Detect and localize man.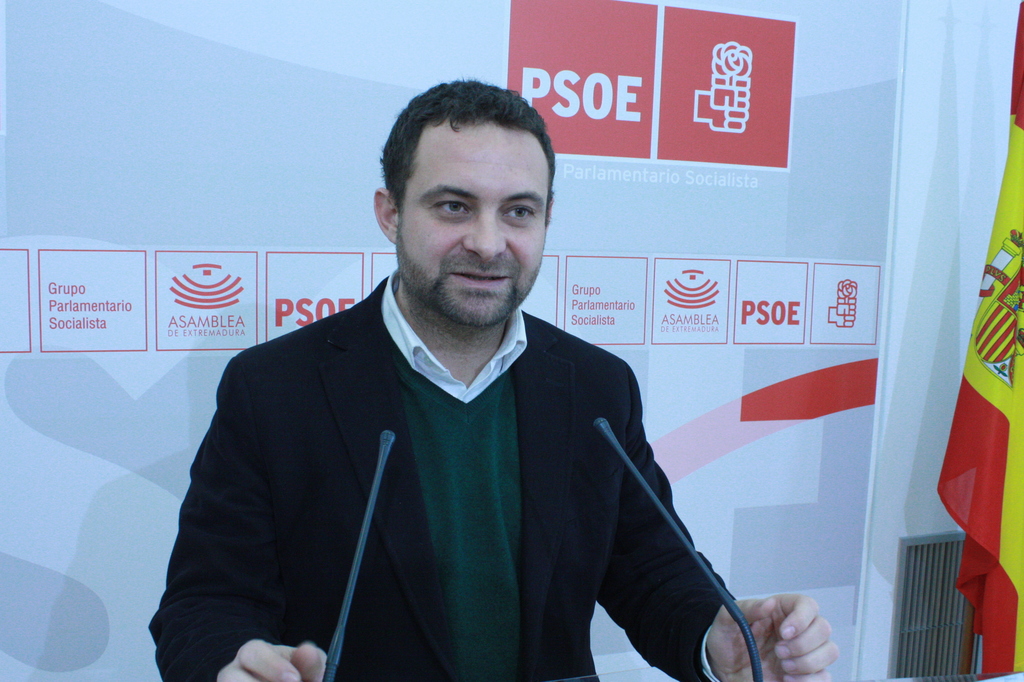
Localized at region(150, 76, 845, 680).
